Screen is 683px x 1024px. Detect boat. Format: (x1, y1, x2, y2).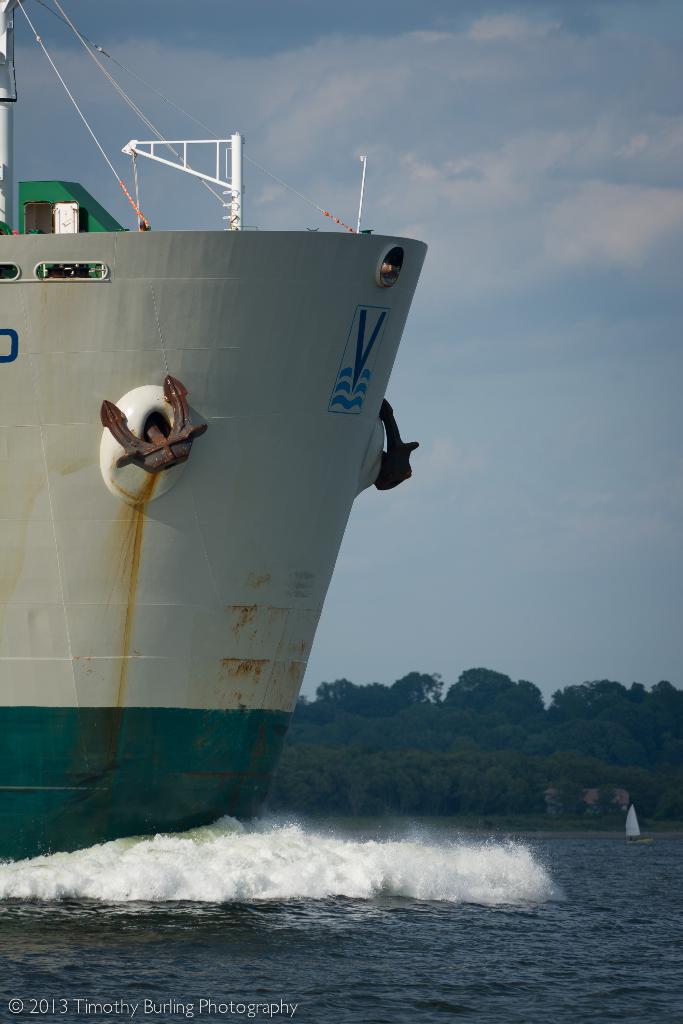
(10, 37, 433, 852).
